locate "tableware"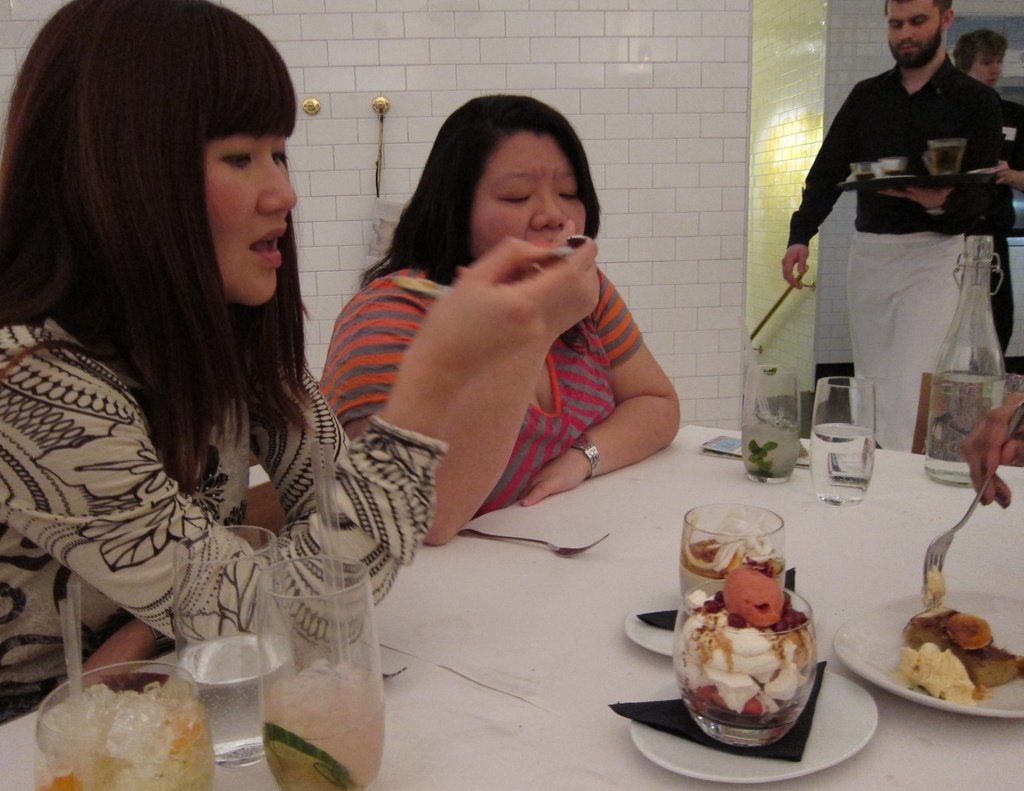
{"x1": 28, "y1": 662, "x2": 216, "y2": 790}
